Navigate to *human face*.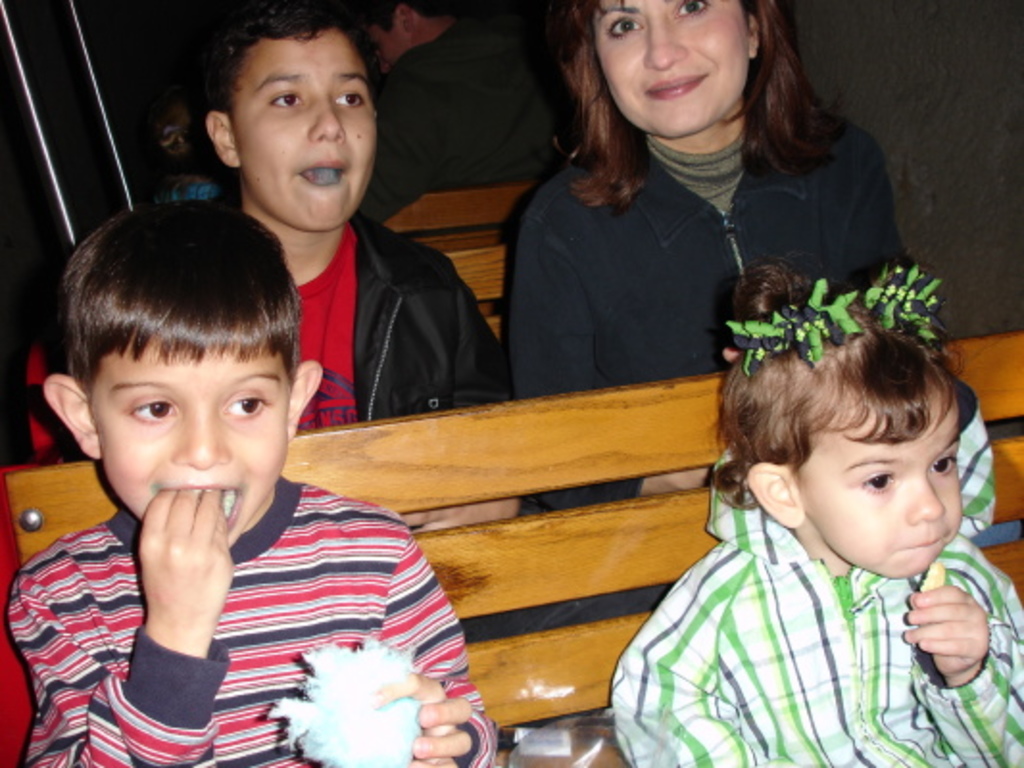
Navigation target: (94, 344, 290, 553).
